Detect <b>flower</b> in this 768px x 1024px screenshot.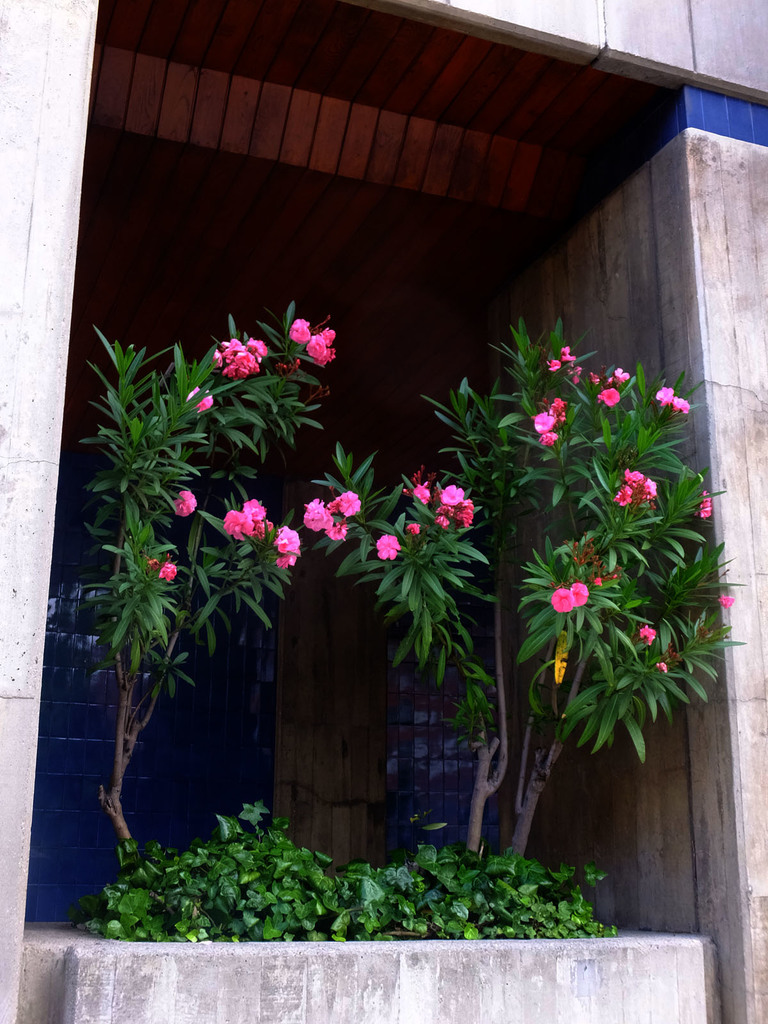
Detection: BBox(541, 430, 557, 445).
